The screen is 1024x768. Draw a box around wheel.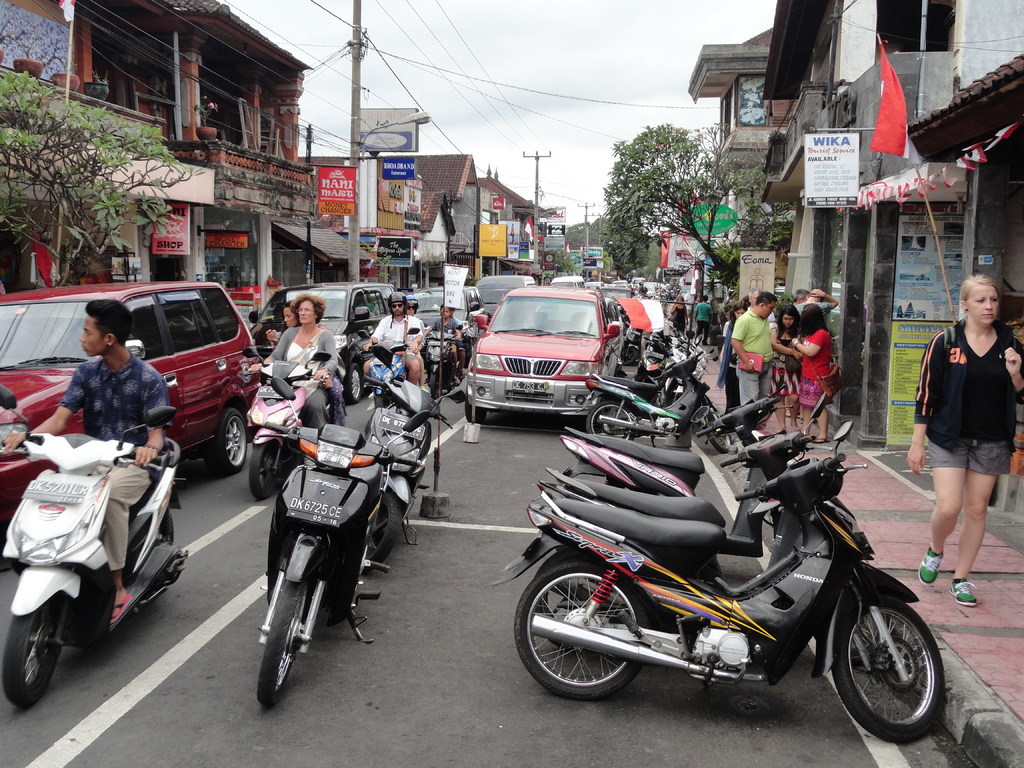
<bbox>259, 579, 309, 707</bbox>.
